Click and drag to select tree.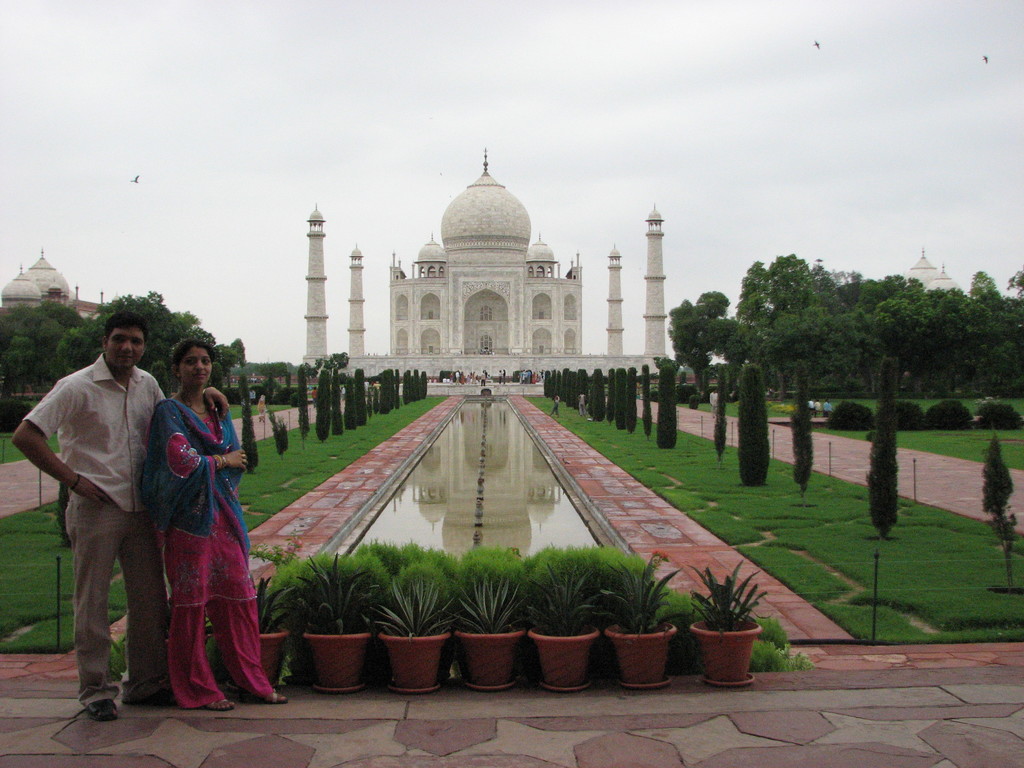
Selection: 314 380 332 445.
